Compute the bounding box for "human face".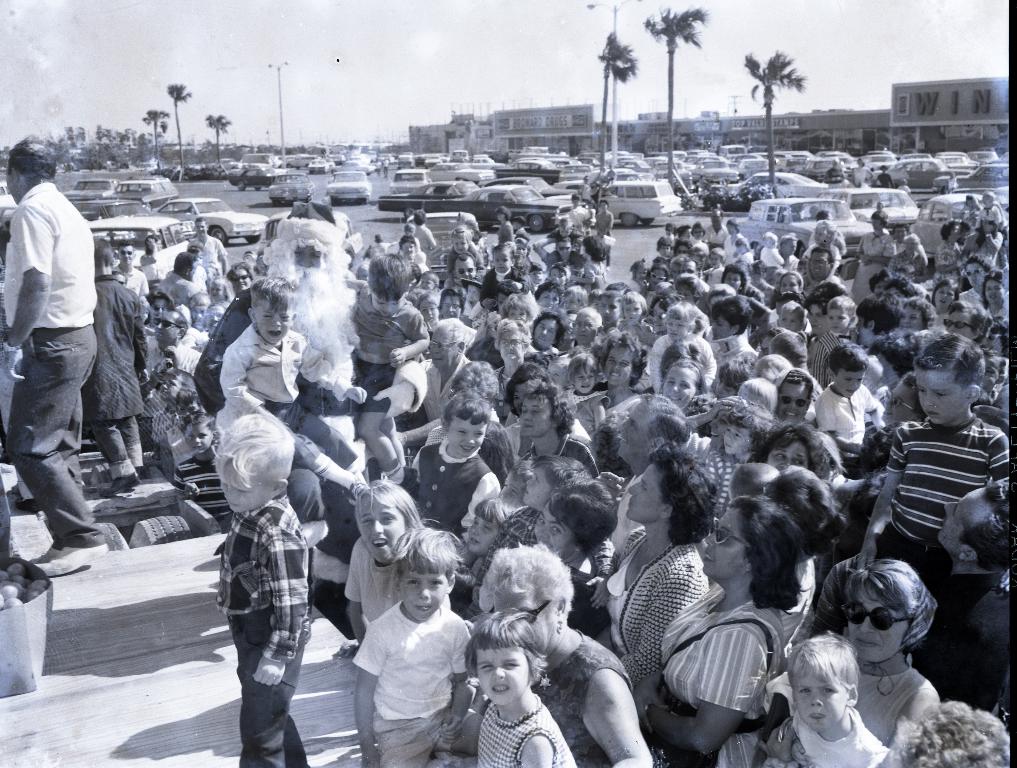
x1=570, y1=365, x2=602, y2=391.
